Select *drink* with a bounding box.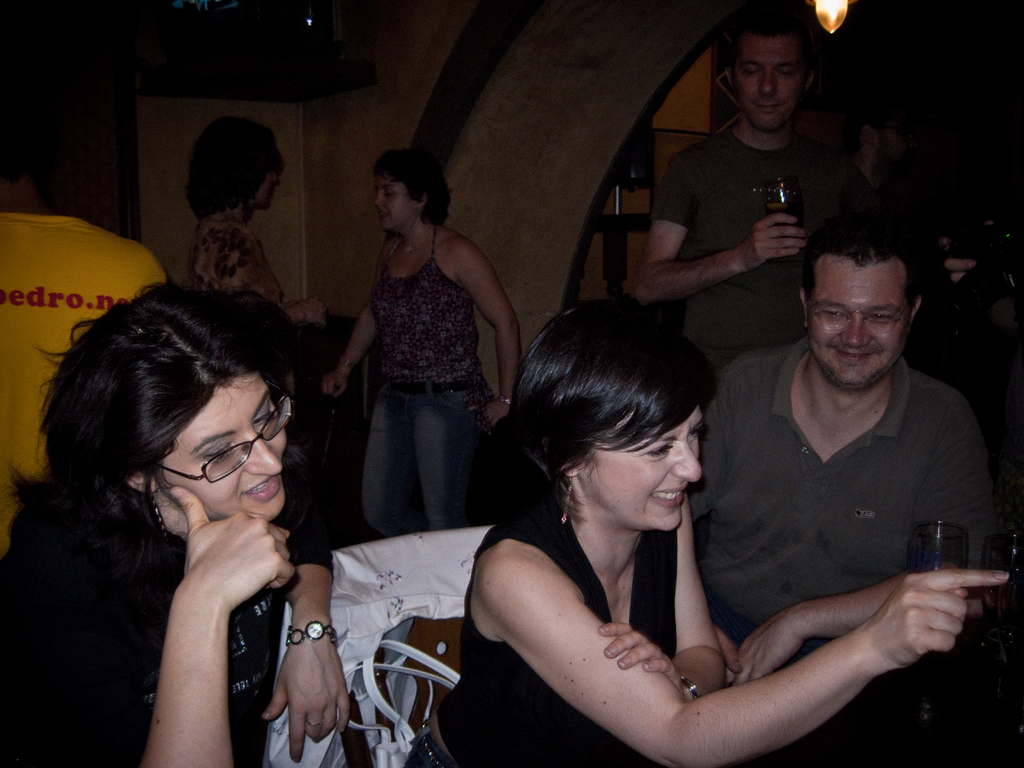
locate(986, 569, 1023, 641).
